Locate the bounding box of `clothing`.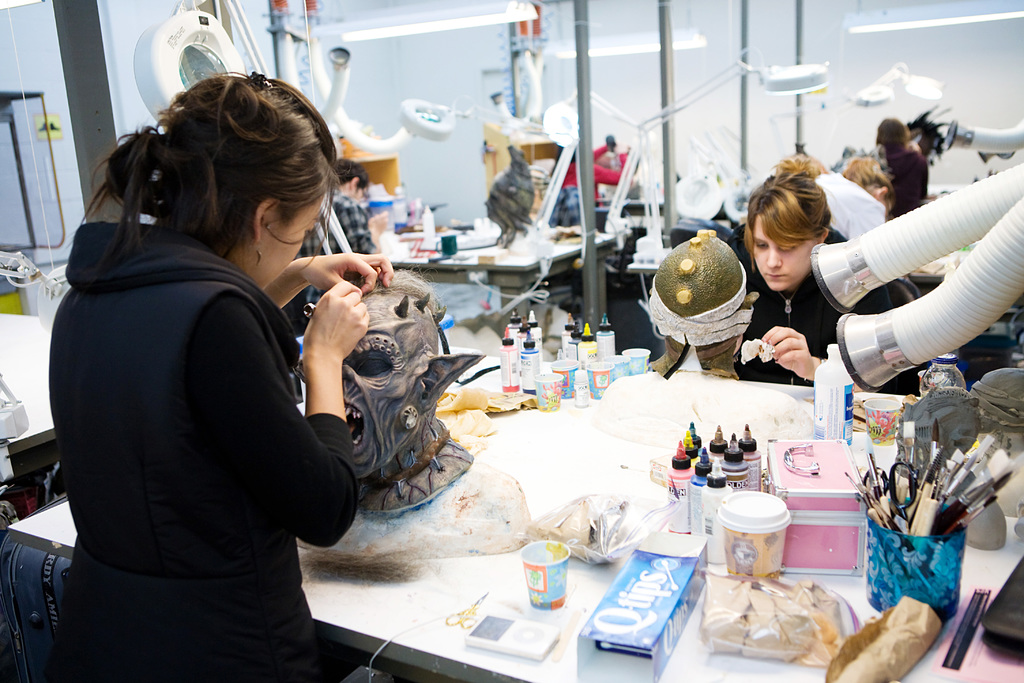
Bounding box: [563, 142, 627, 210].
